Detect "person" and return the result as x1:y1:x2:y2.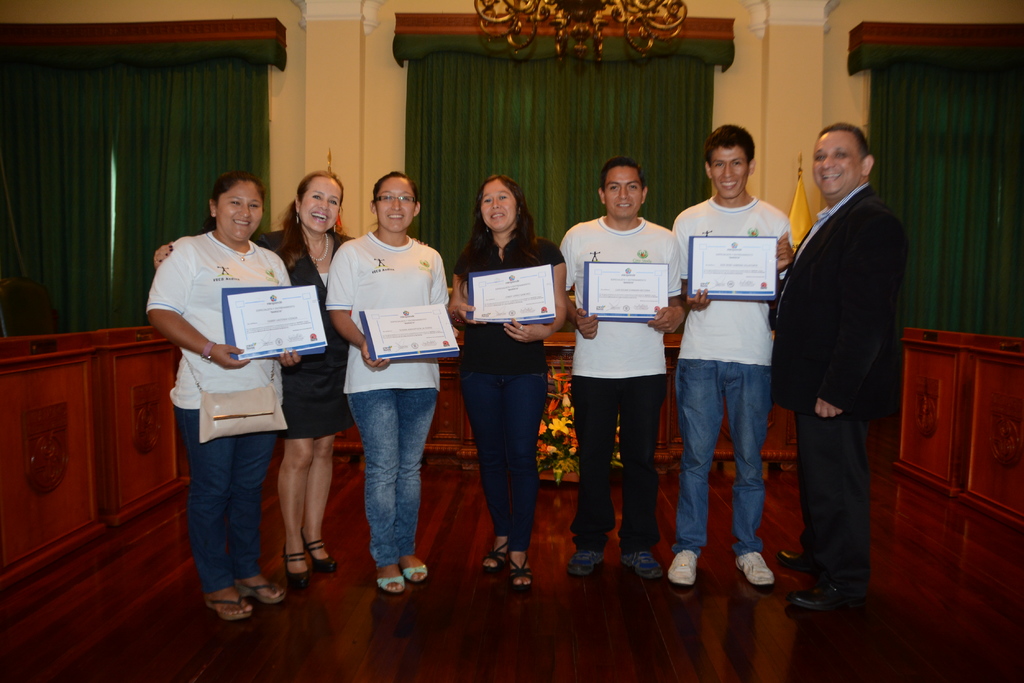
321:168:454:599.
